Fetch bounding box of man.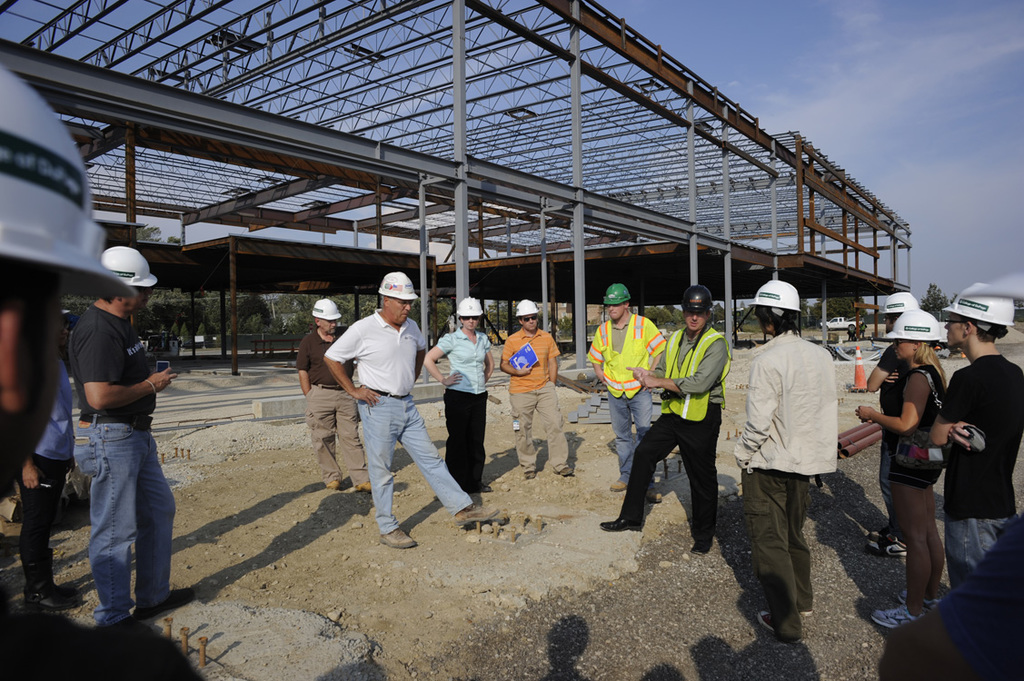
Bbox: x1=741, y1=299, x2=870, y2=636.
